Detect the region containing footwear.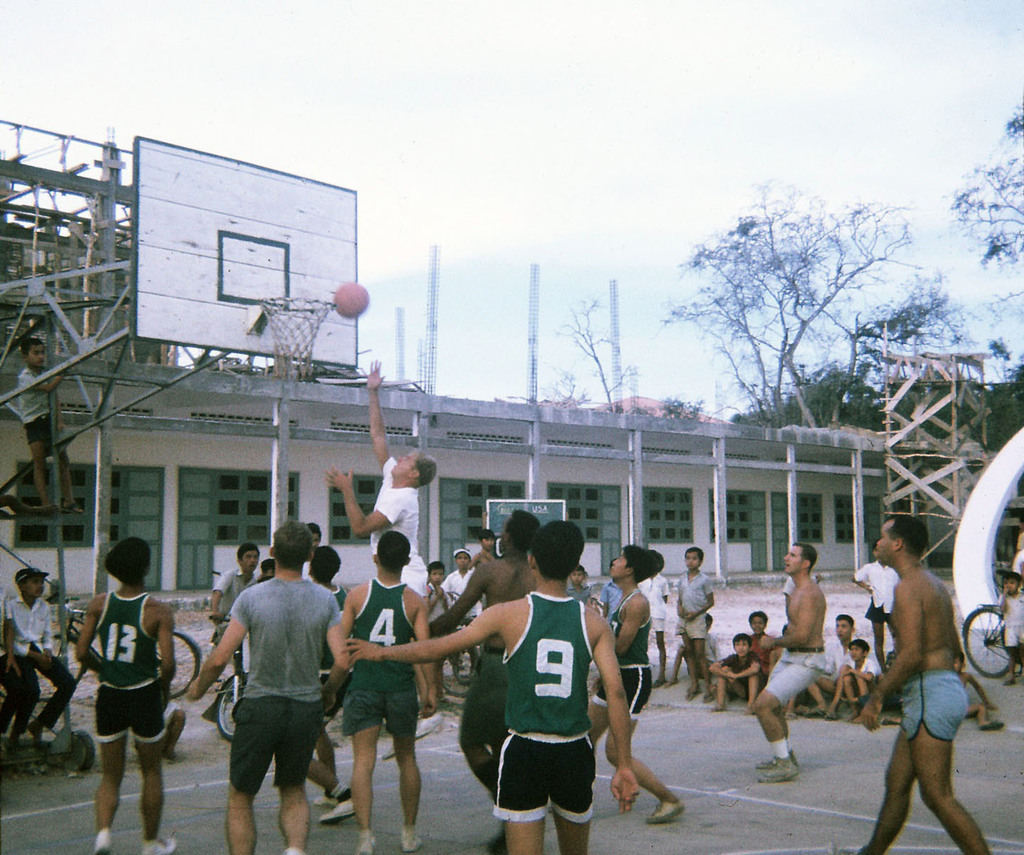
647,799,686,822.
